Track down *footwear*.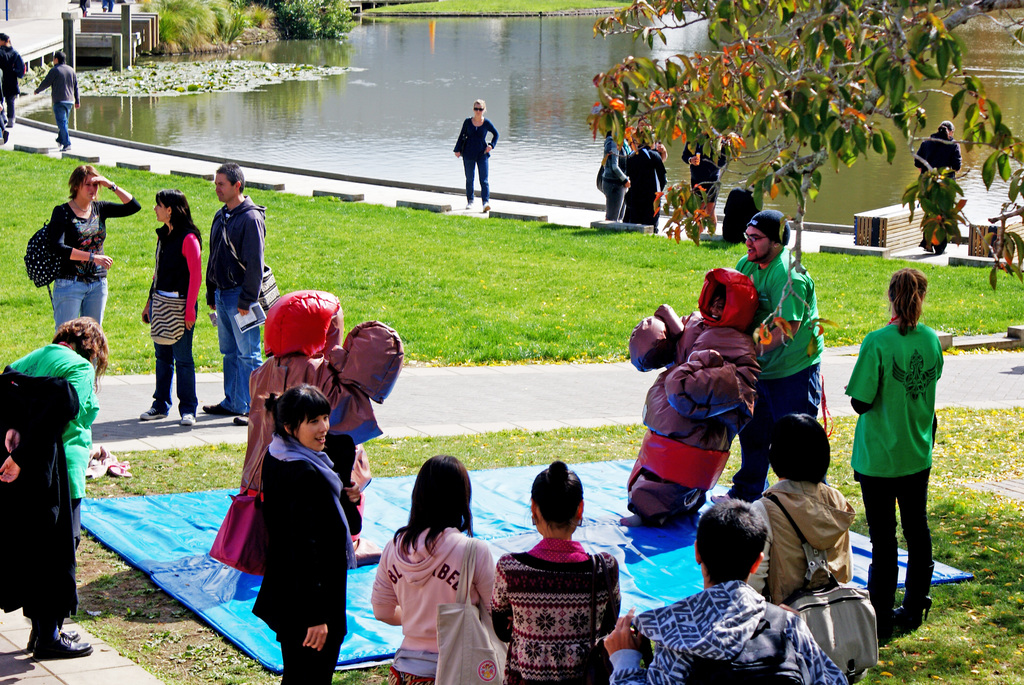
Tracked to bbox(466, 201, 472, 208).
